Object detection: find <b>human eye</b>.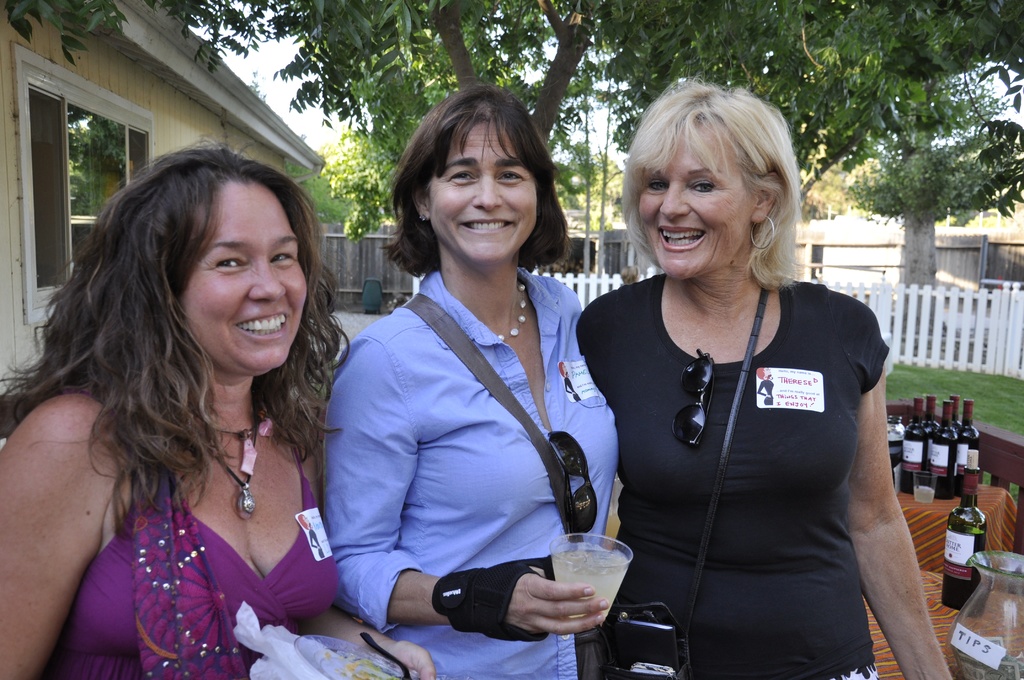
box(691, 175, 719, 198).
